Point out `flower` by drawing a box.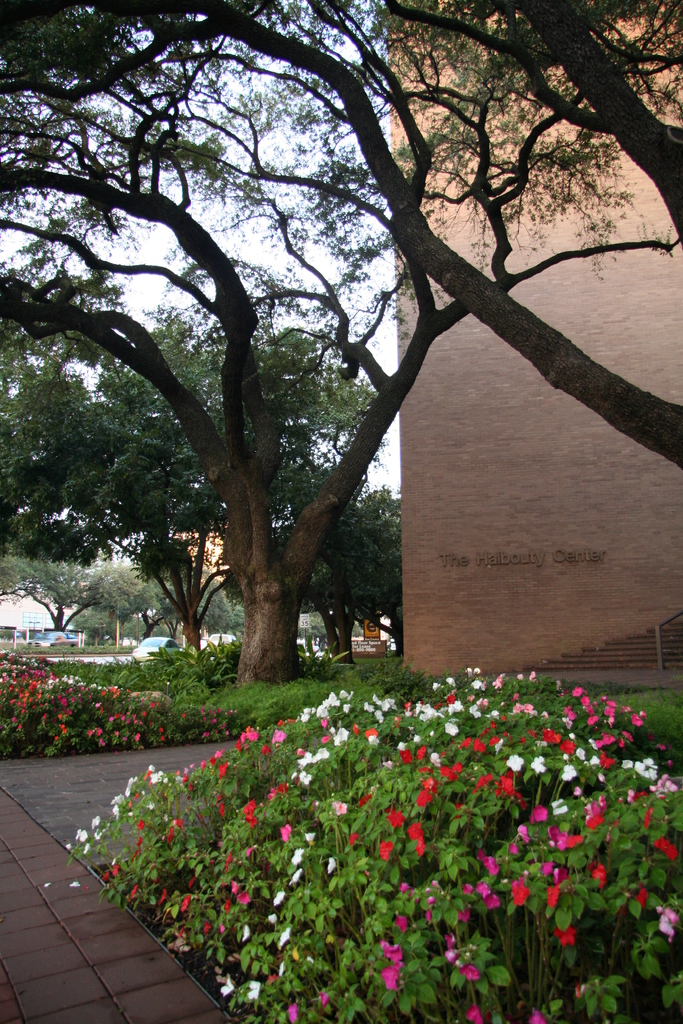
box=[271, 892, 287, 906].
